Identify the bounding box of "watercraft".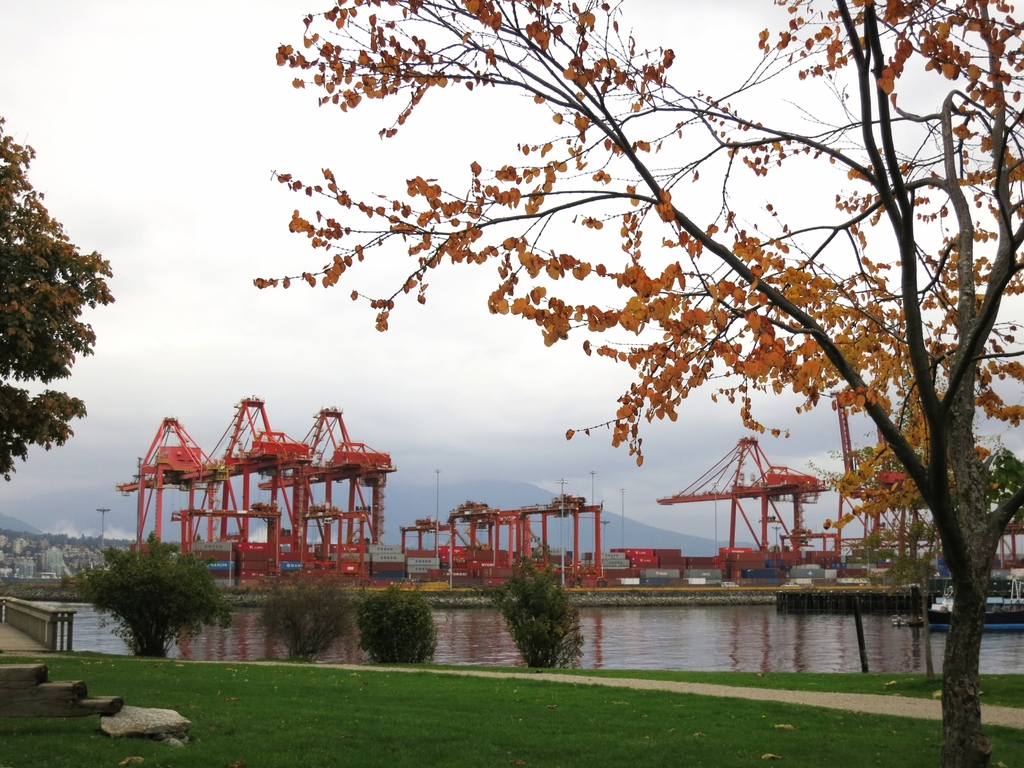
[x1=927, y1=573, x2=1023, y2=630].
